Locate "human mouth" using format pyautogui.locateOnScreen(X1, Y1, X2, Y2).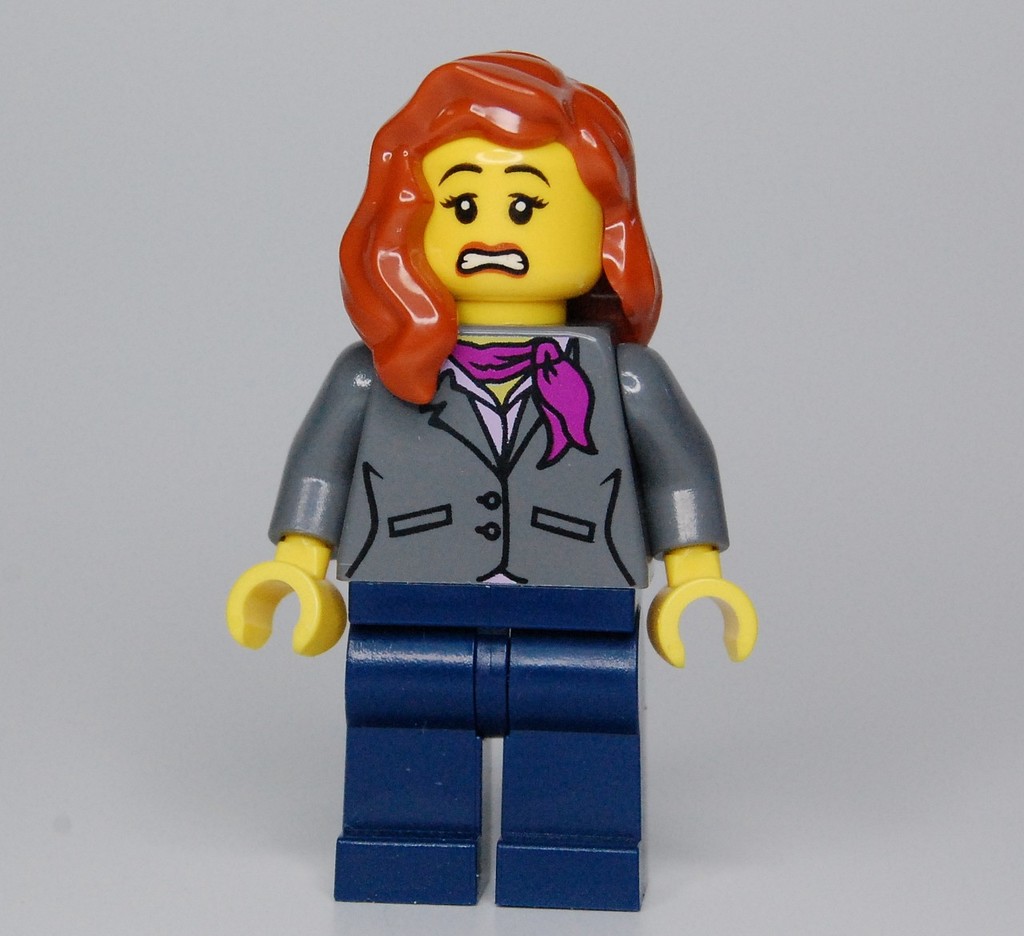
pyautogui.locateOnScreen(448, 247, 530, 284).
